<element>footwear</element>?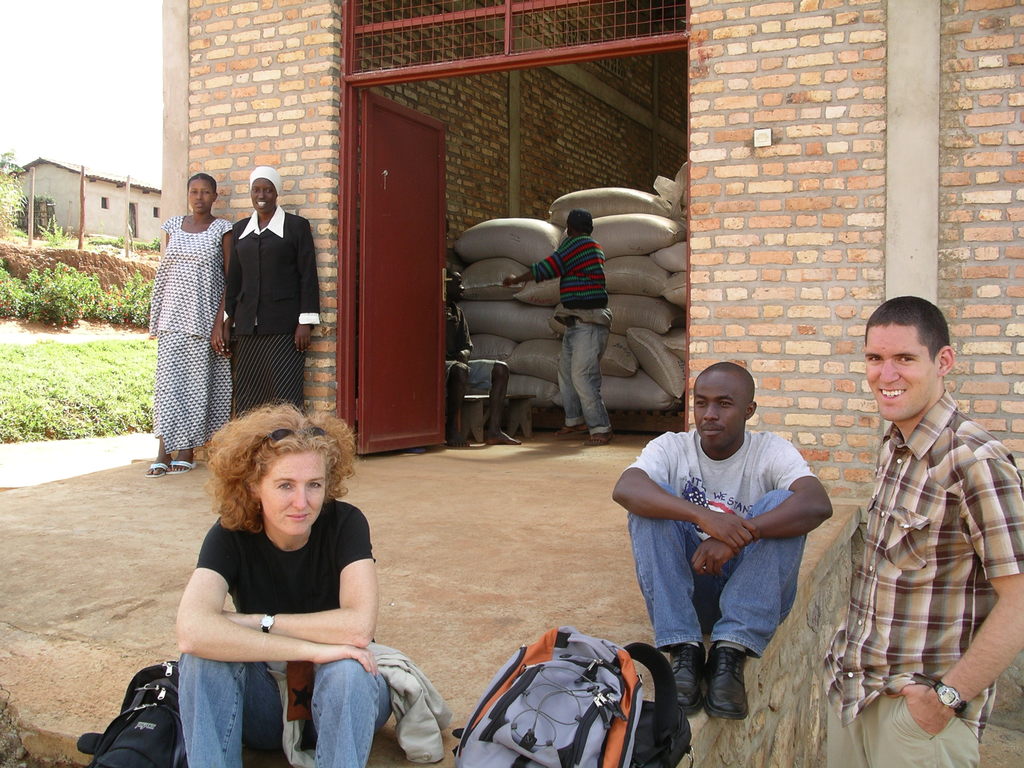
<region>166, 458, 200, 476</region>
